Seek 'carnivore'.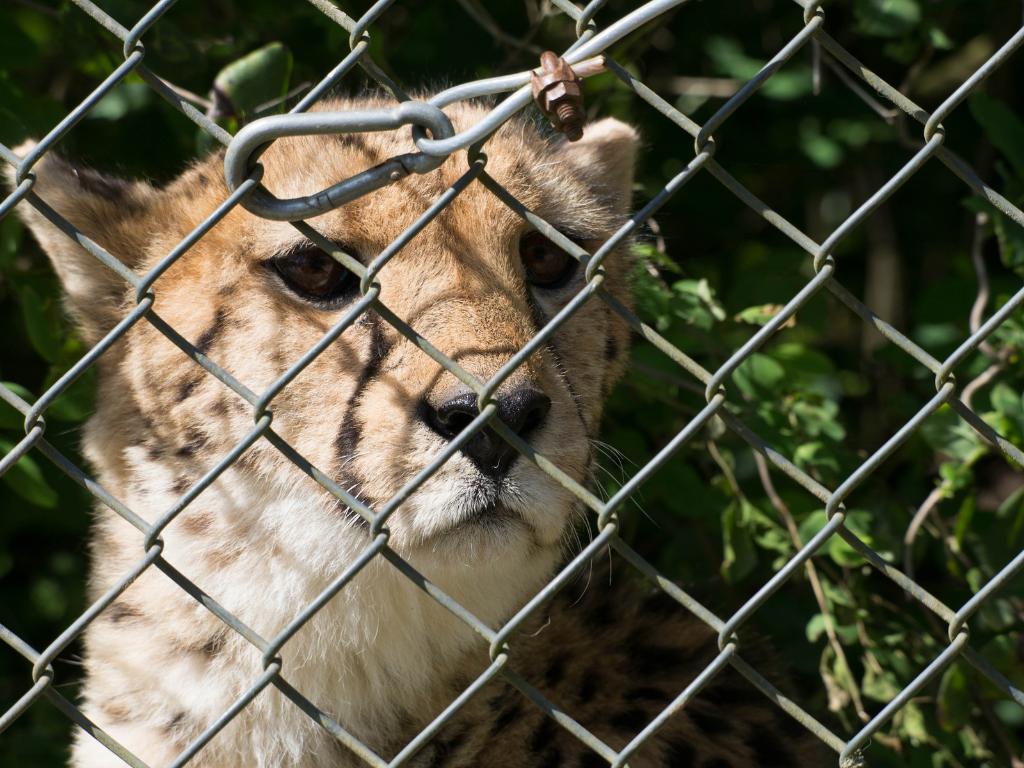
{"left": 0, "top": 121, "right": 920, "bottom": 767}.
